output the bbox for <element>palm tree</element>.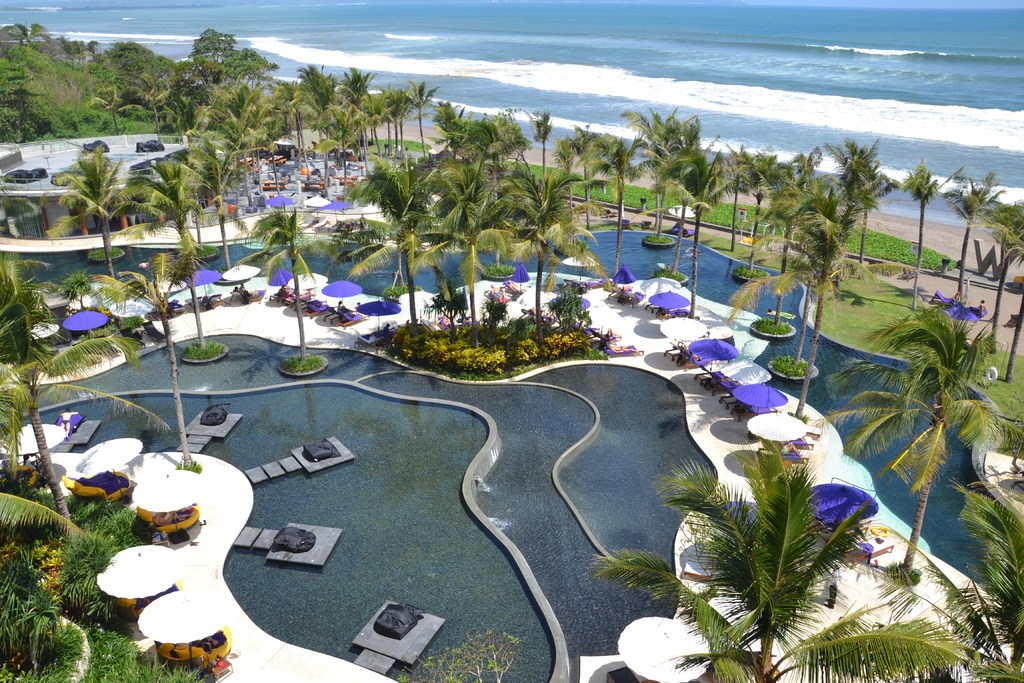
980:193:1023:360.
